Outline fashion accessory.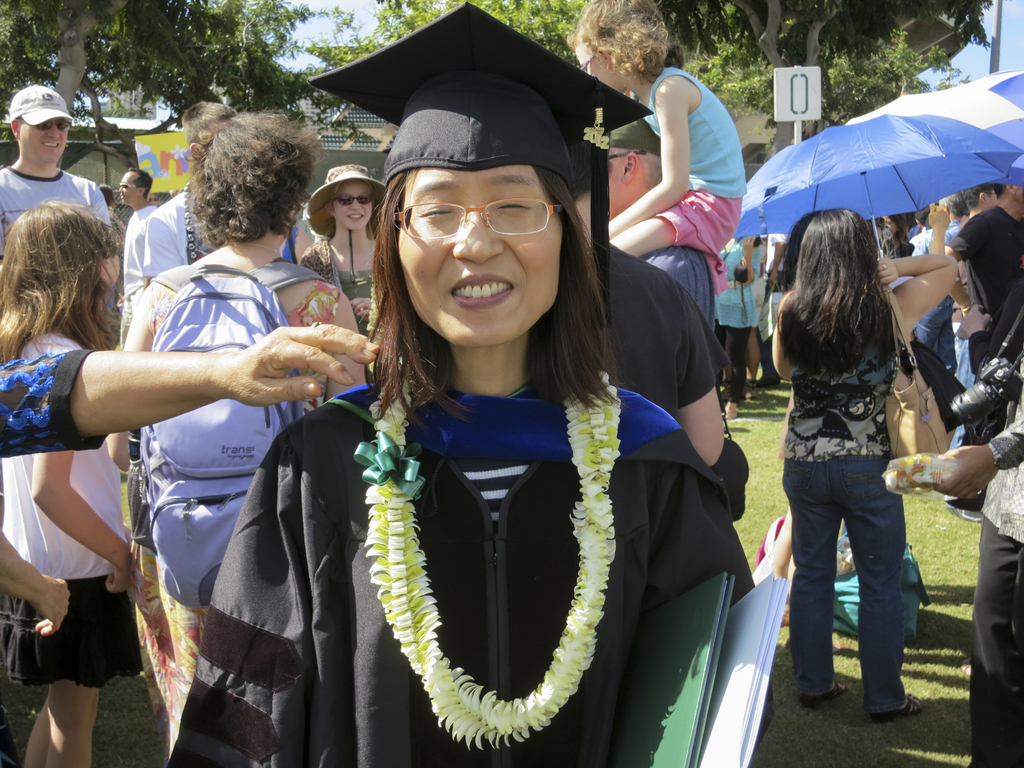
Outline: Rect(6, 85, 81, 126).
